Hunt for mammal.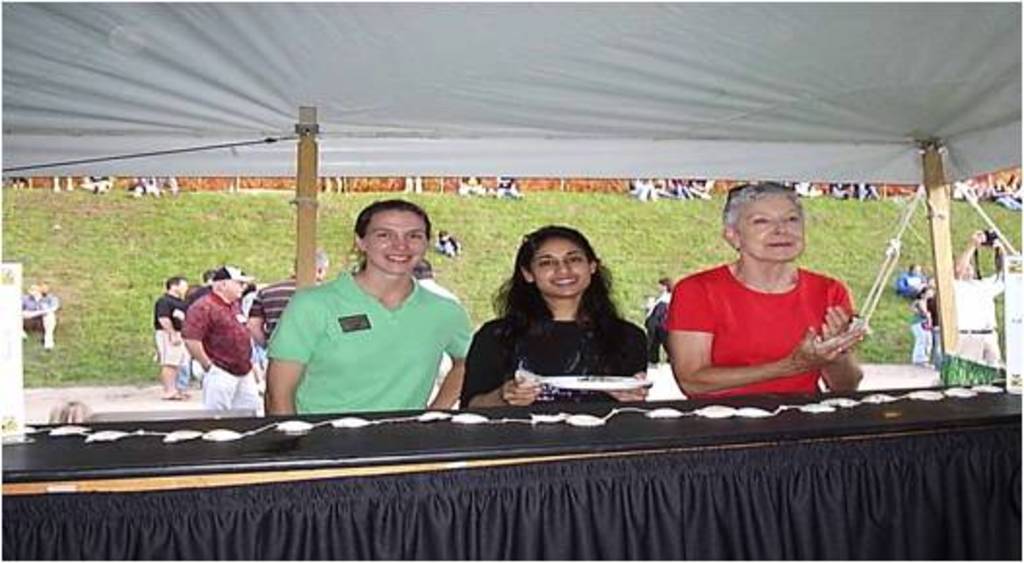
Hunted down at l=126, t=177, r=161, b=202.
